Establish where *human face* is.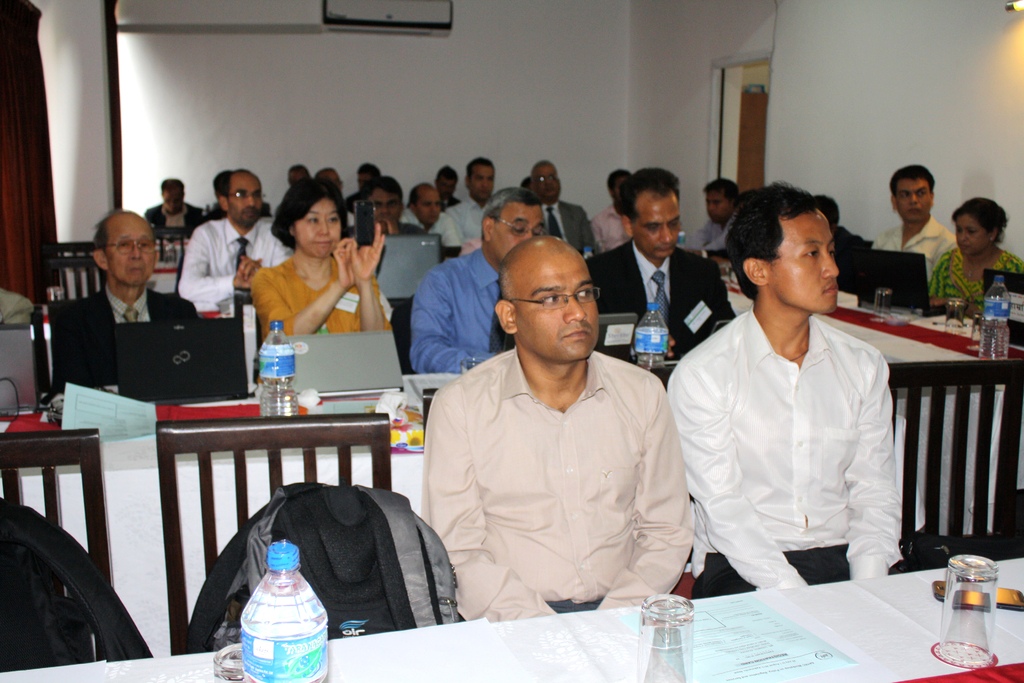
Established at [left=899, top=179, right=934, bottom=222].
